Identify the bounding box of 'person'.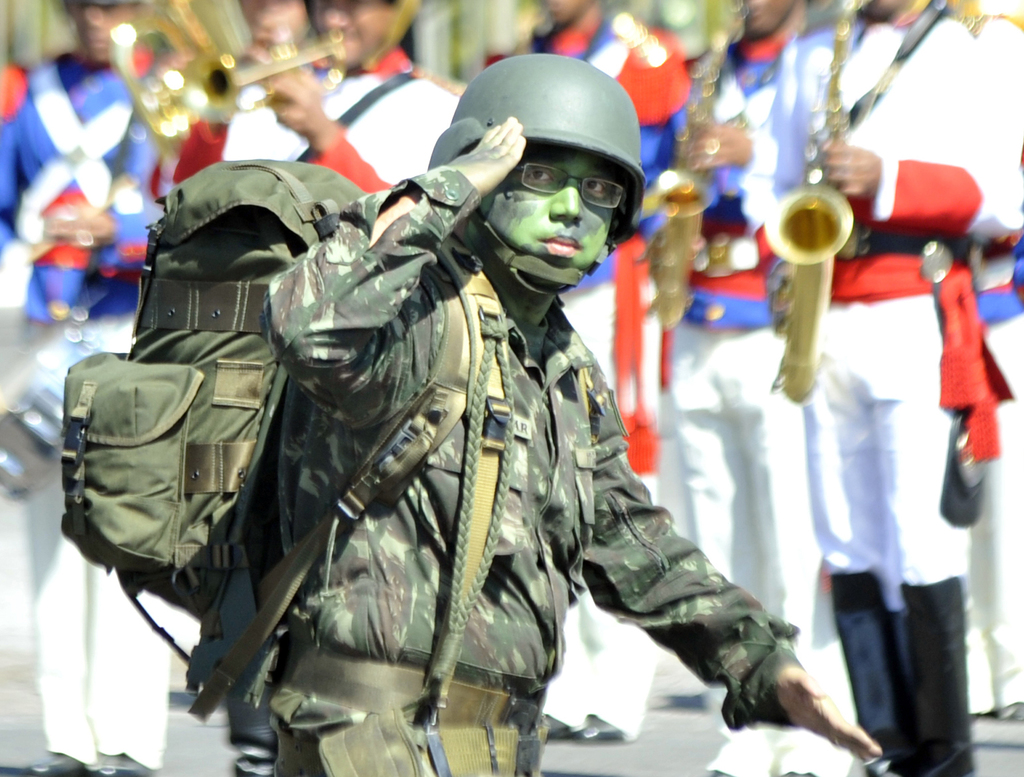
left=486, top=0, right=700, bottom=750.
